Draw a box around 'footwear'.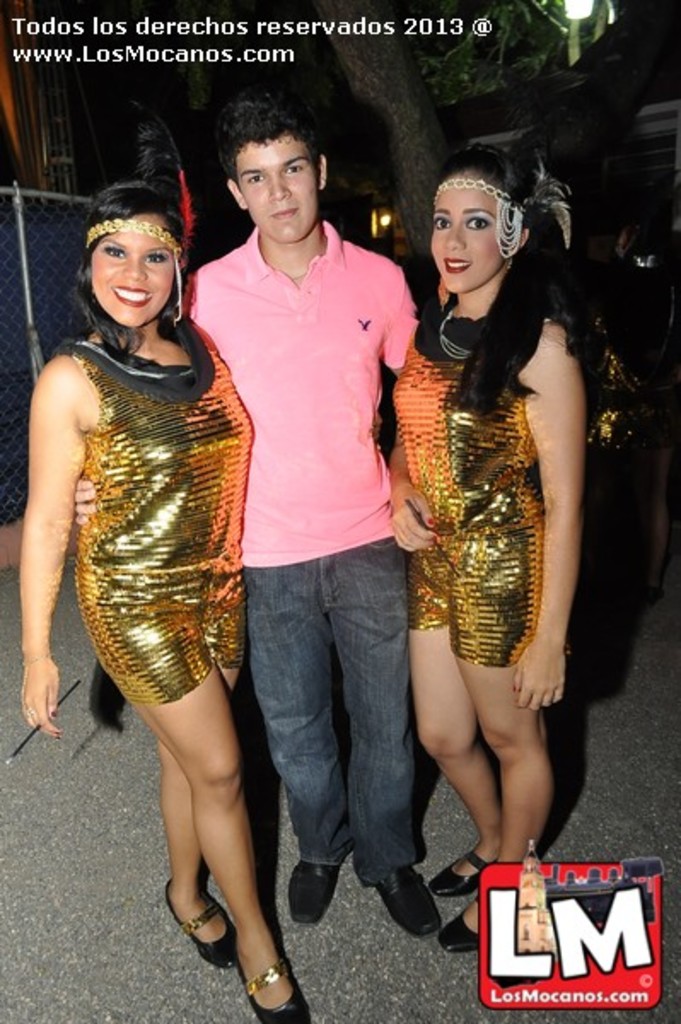
{"x1": 287, "y1": 860, "x2": 336, "y2": 925}.
